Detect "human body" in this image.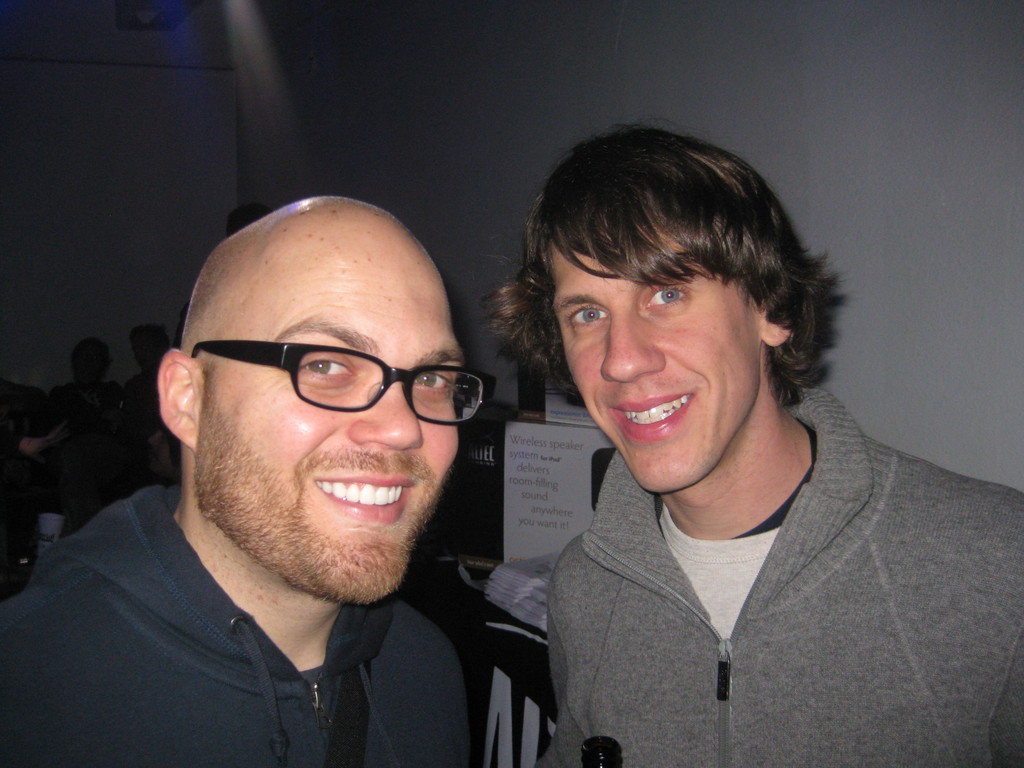
Detection: 0, 479, 474, 767.
